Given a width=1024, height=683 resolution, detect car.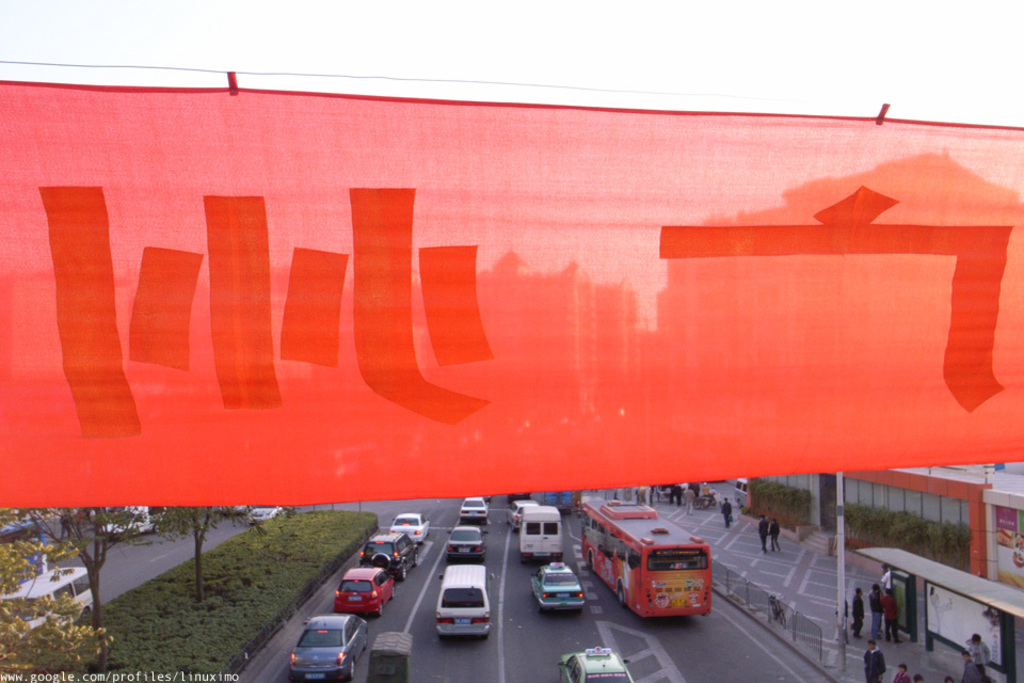
(438,563,497,638).
